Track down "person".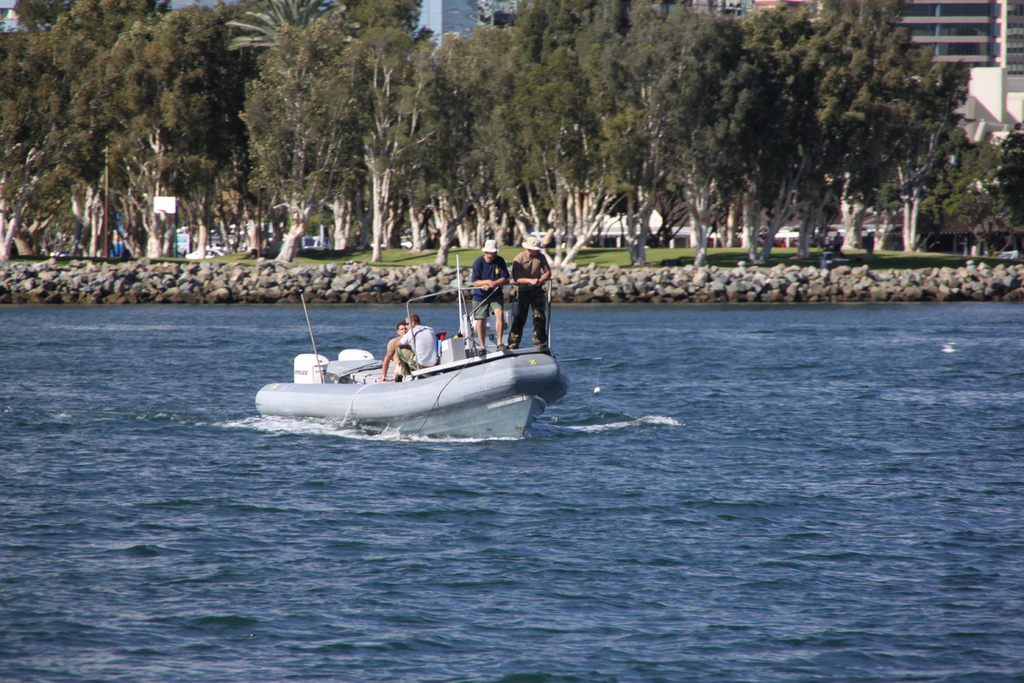
Tracked to left=863, top=229, right=876, bottom=257.
